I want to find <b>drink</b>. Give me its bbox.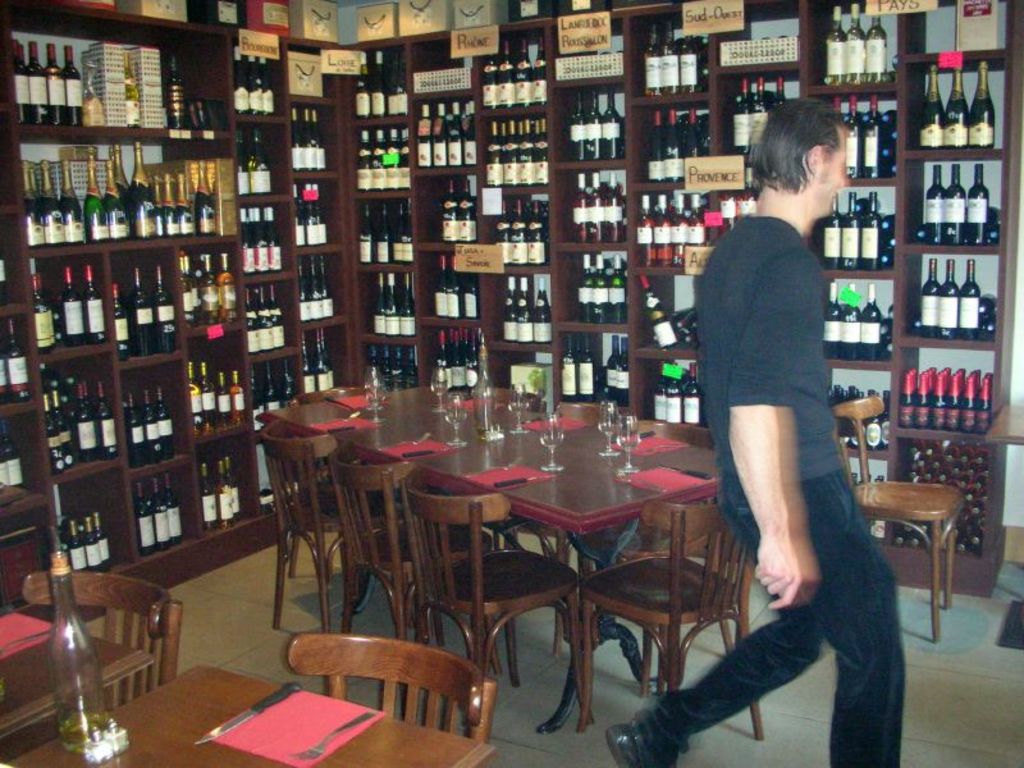
Rect(29, 271, 59, 353).
